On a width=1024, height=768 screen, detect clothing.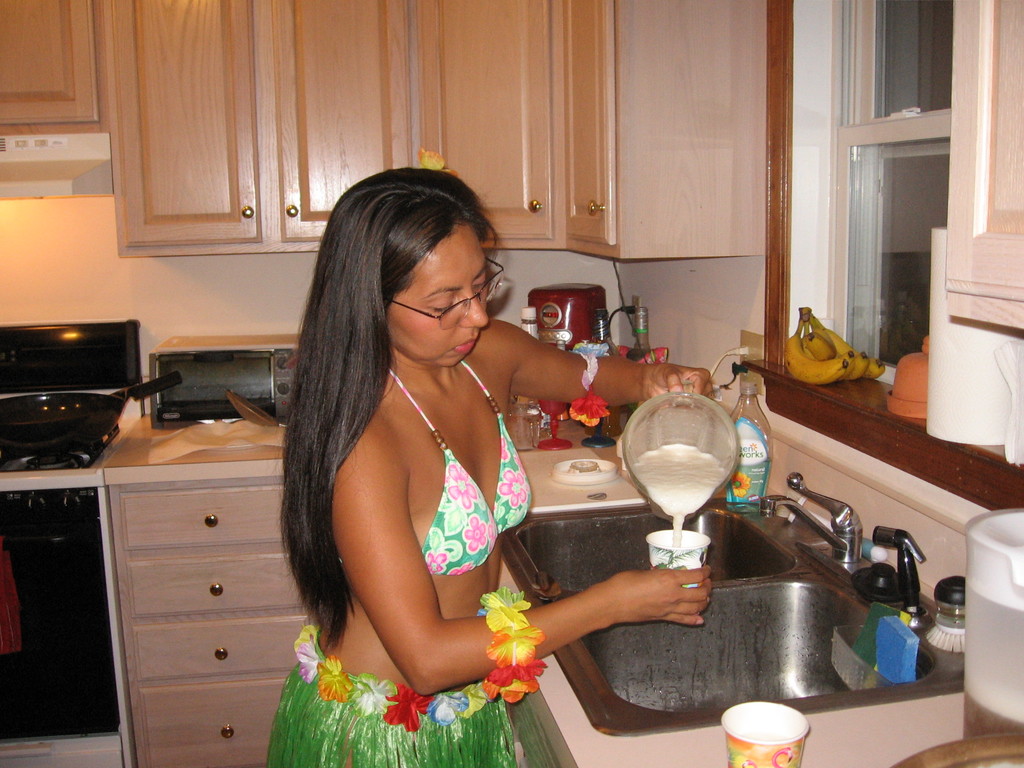
l=265, t=365, r=538, b=764.
